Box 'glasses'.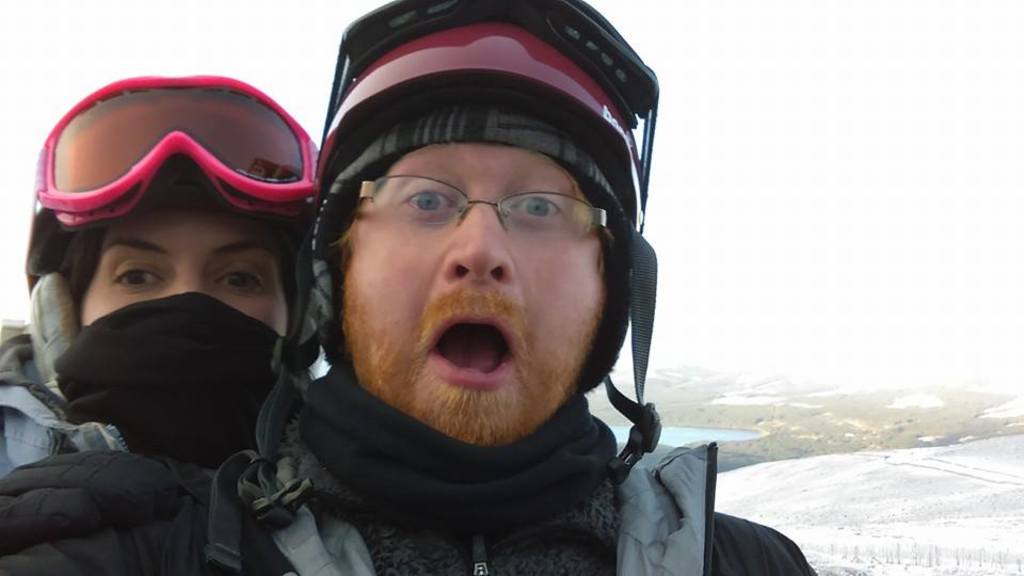
detection(341, 157, 604, 250).
